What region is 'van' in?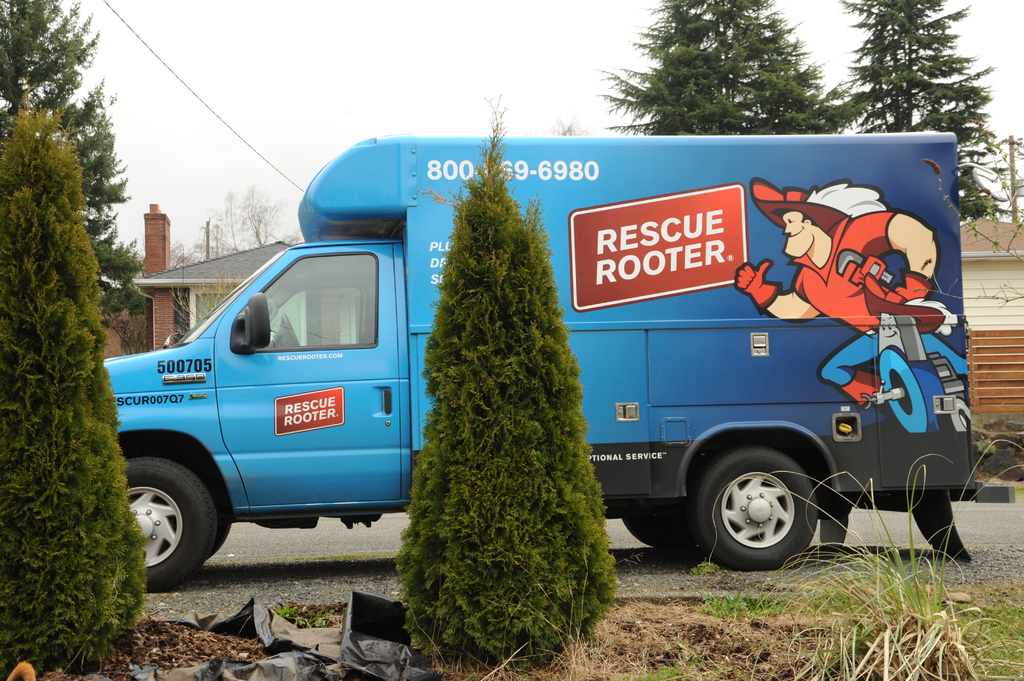
{"x1": 102, "y1": 133, "x2": 1018, "y2": 595}.
